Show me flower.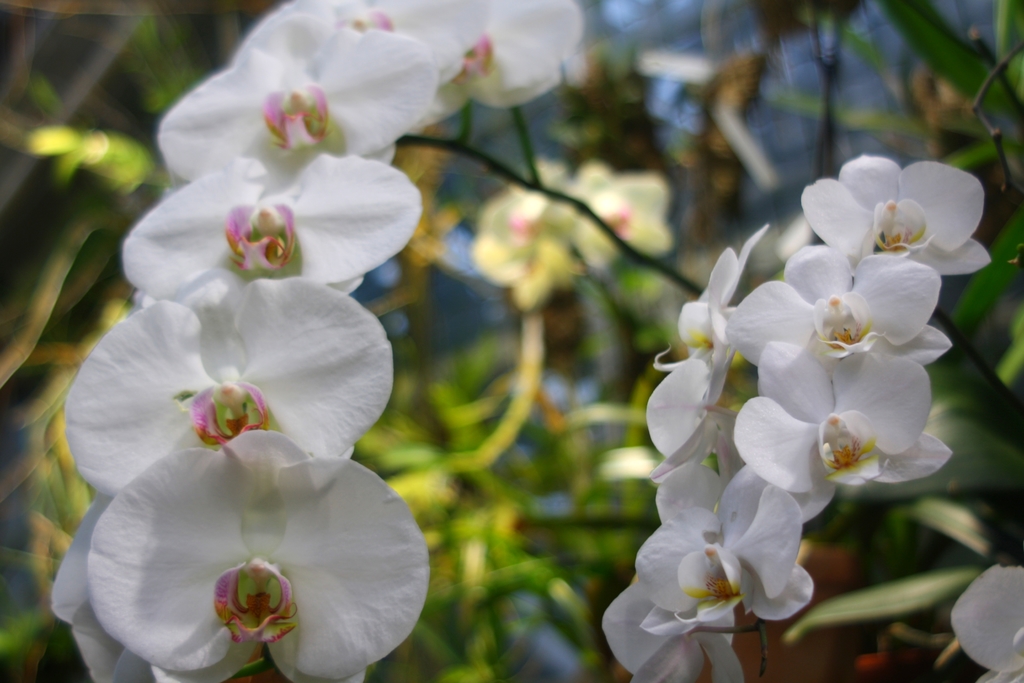
flower is here: [942, 551, 1023, 680].
